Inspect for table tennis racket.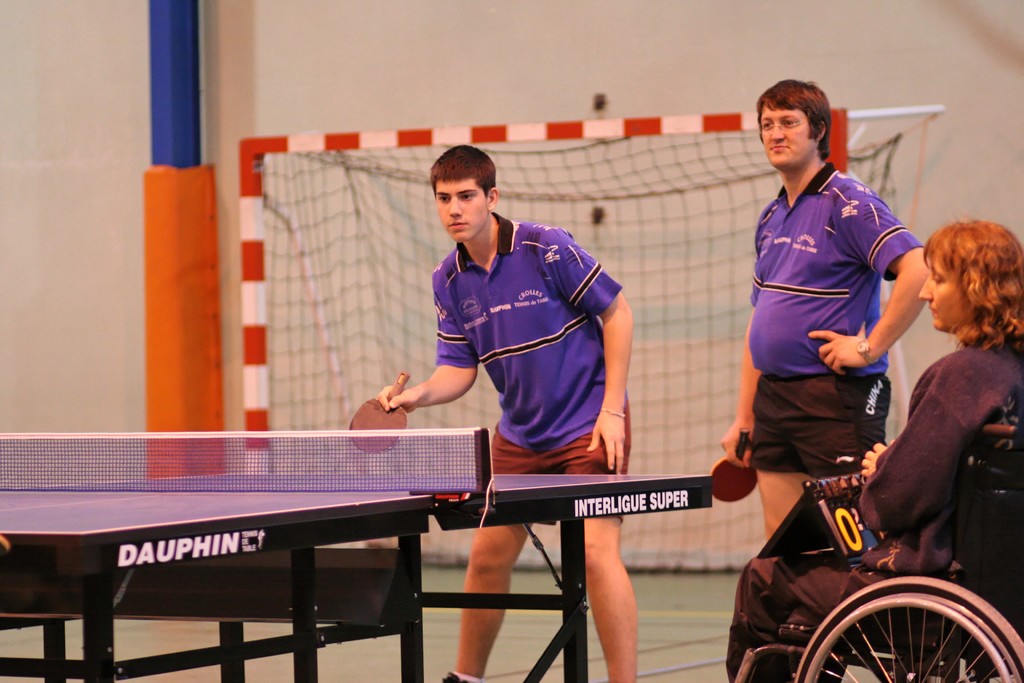
Inspection: left=0, top=428, right=715, bottom=682.
